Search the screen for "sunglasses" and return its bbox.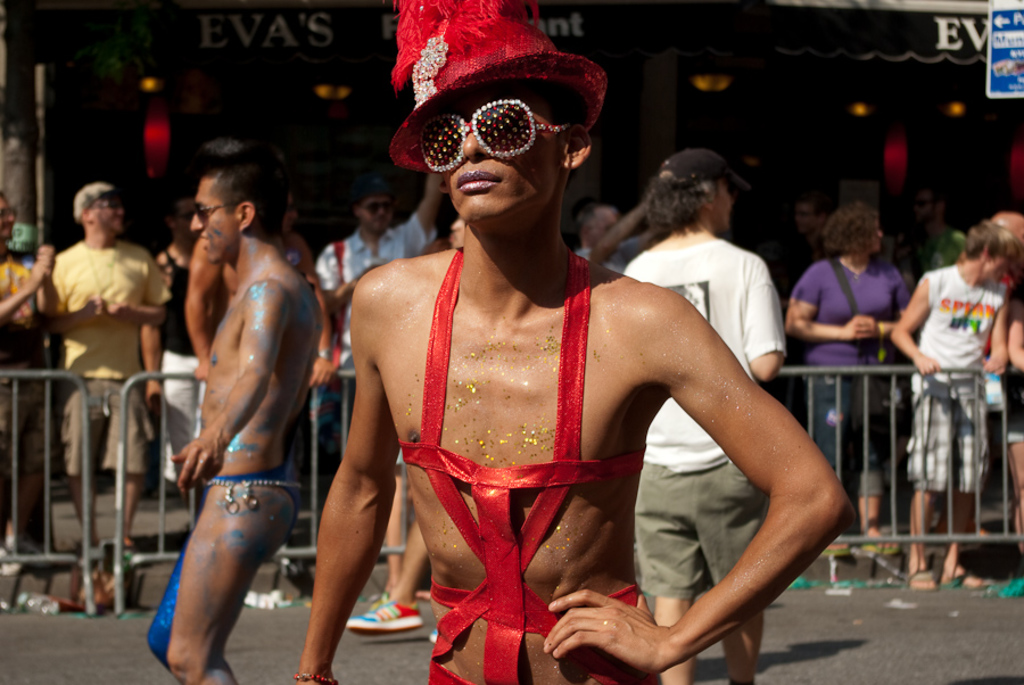
Found: <bbox>421, 96, 571, 172</bbox>.
